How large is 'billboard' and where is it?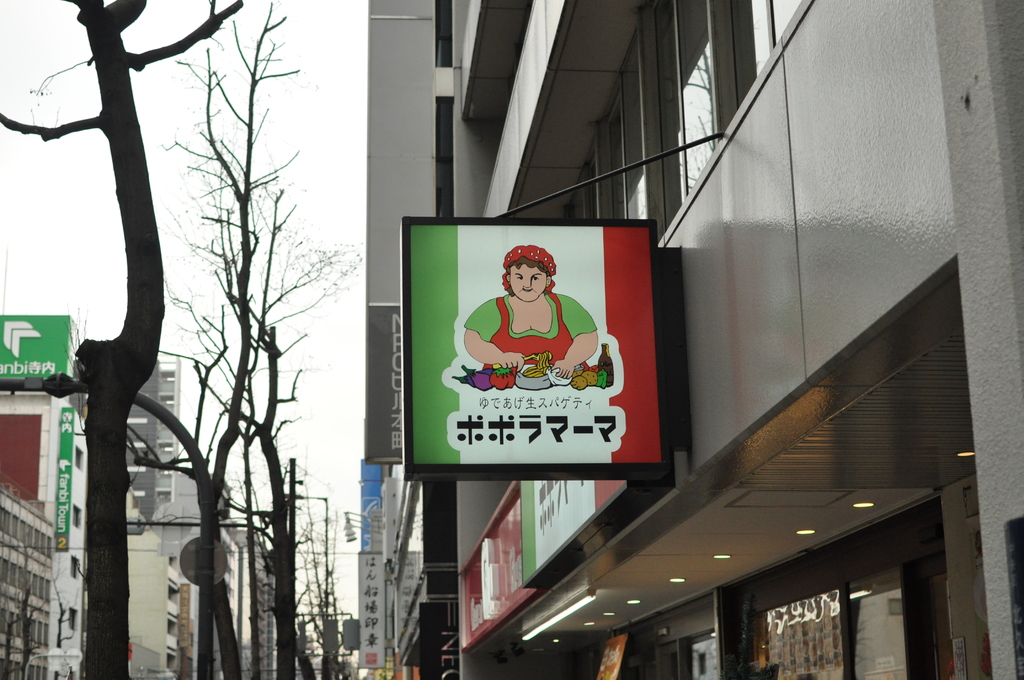
Bounding box: [410, 223, 661, 470].
